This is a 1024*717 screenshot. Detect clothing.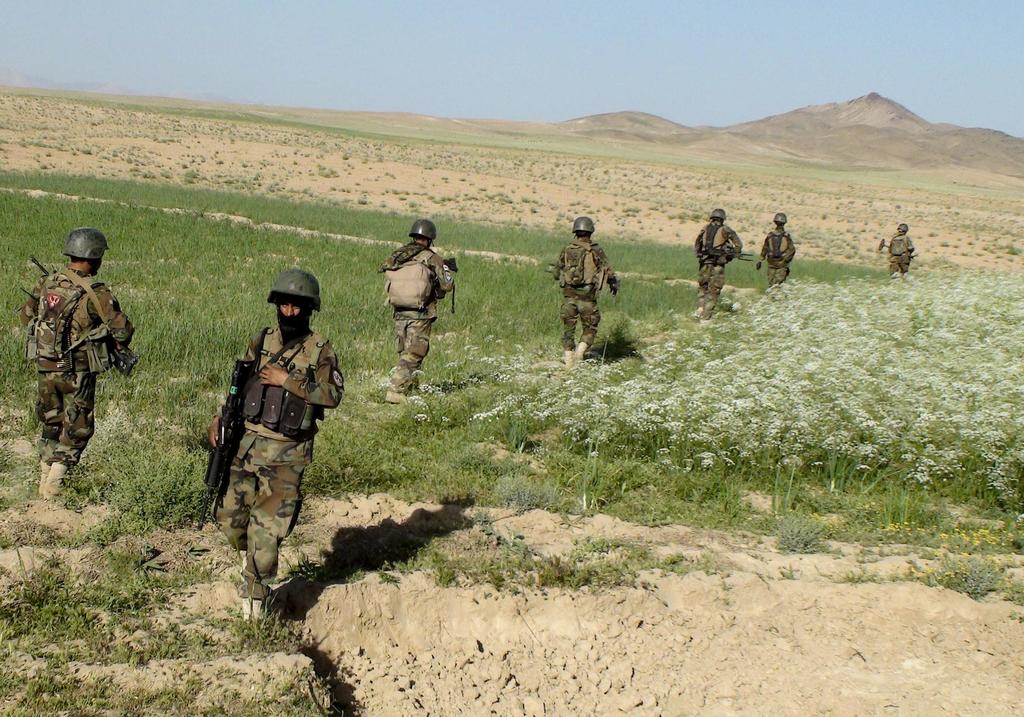
378/241/454/394.
